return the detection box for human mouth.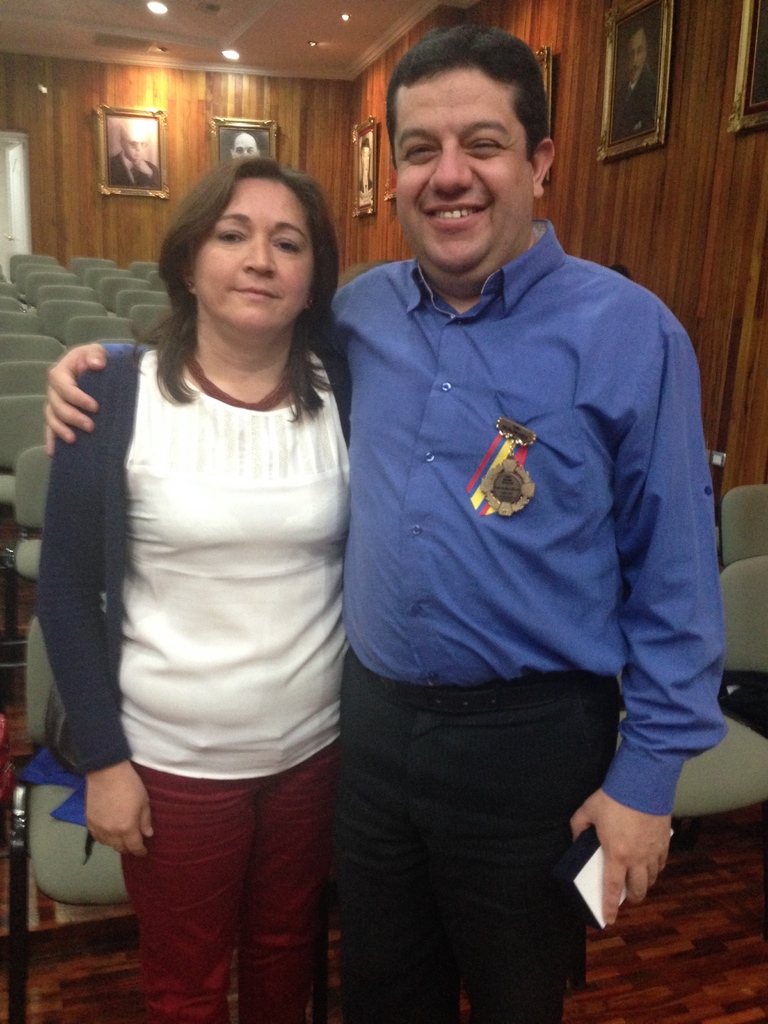
{"left": 422, "top": 204, "right": 484, "bottom": 230}.
